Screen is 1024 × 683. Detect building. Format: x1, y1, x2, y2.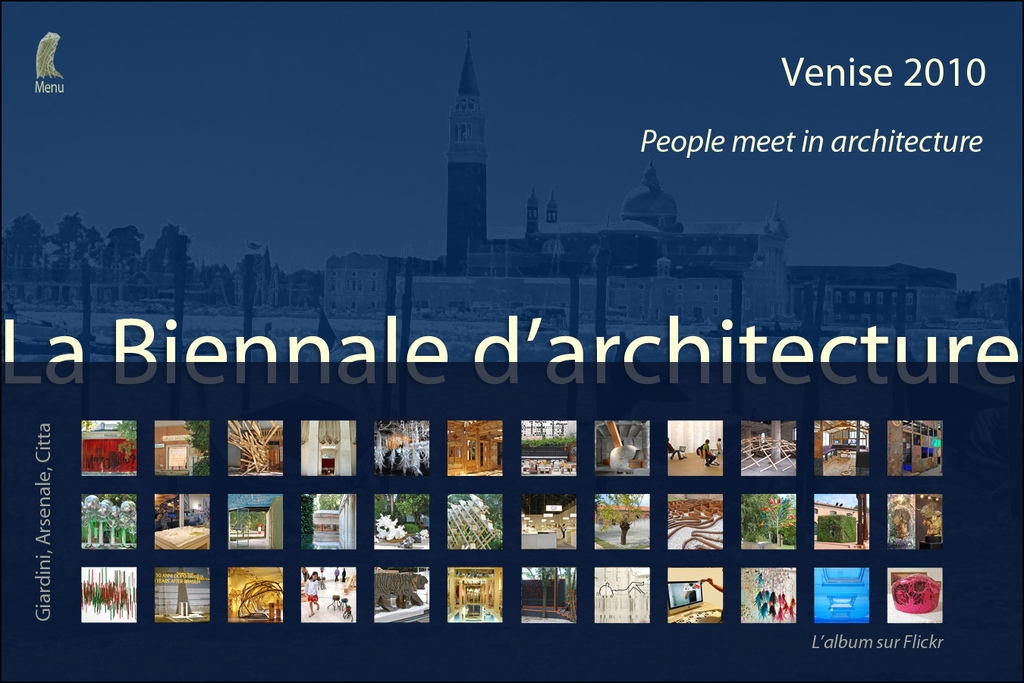
155, 492, 210, 554.
